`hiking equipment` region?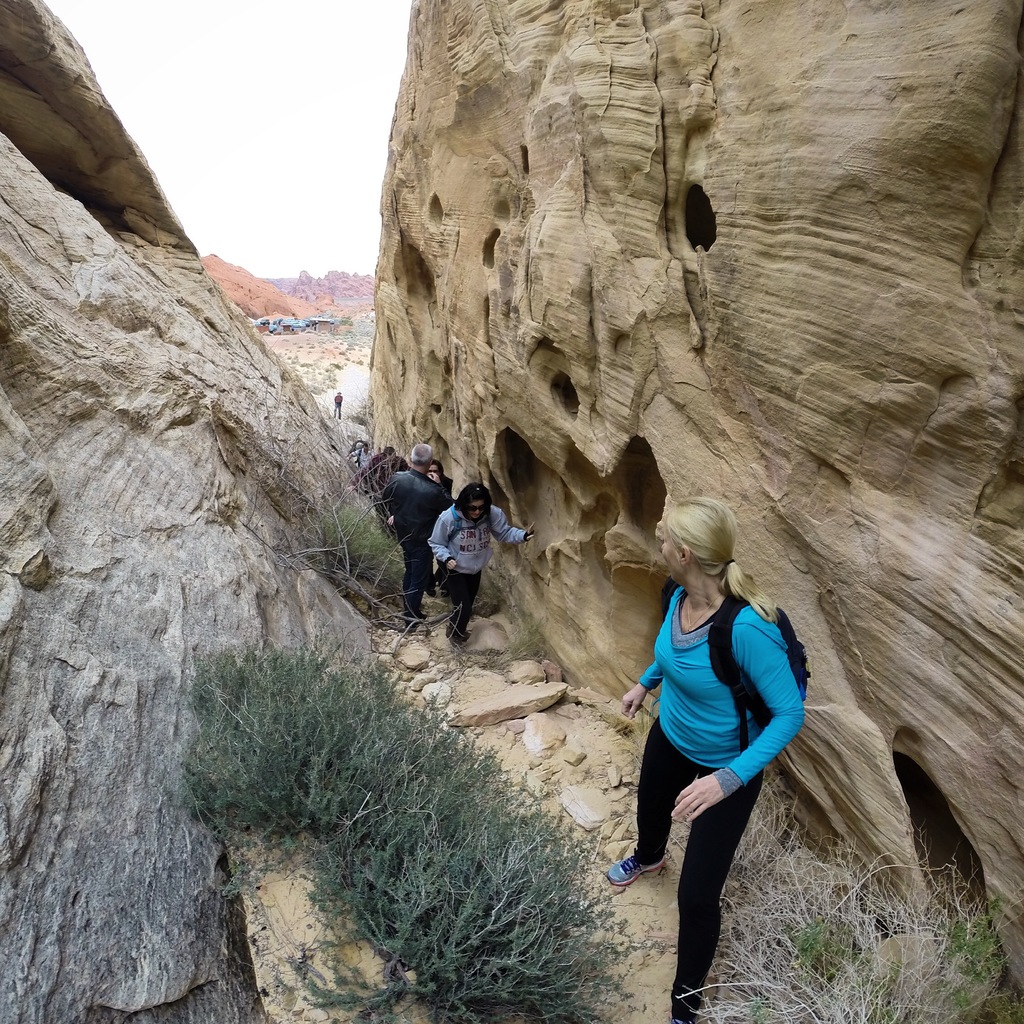
652,601,817,755
